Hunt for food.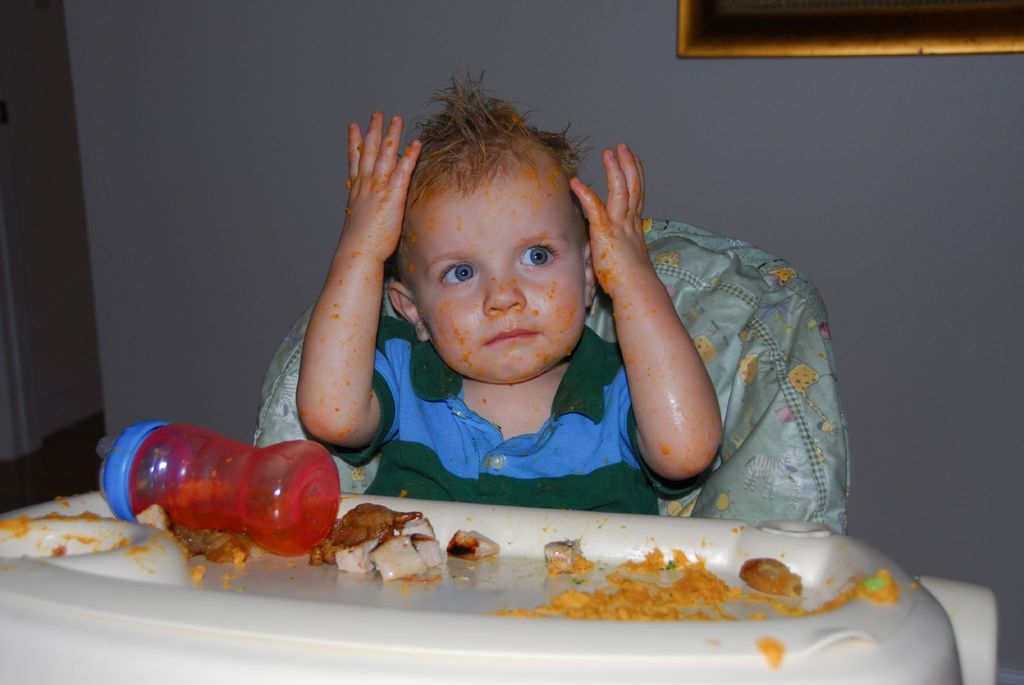
Hunted down at rect(740, 555, 805, 597).
